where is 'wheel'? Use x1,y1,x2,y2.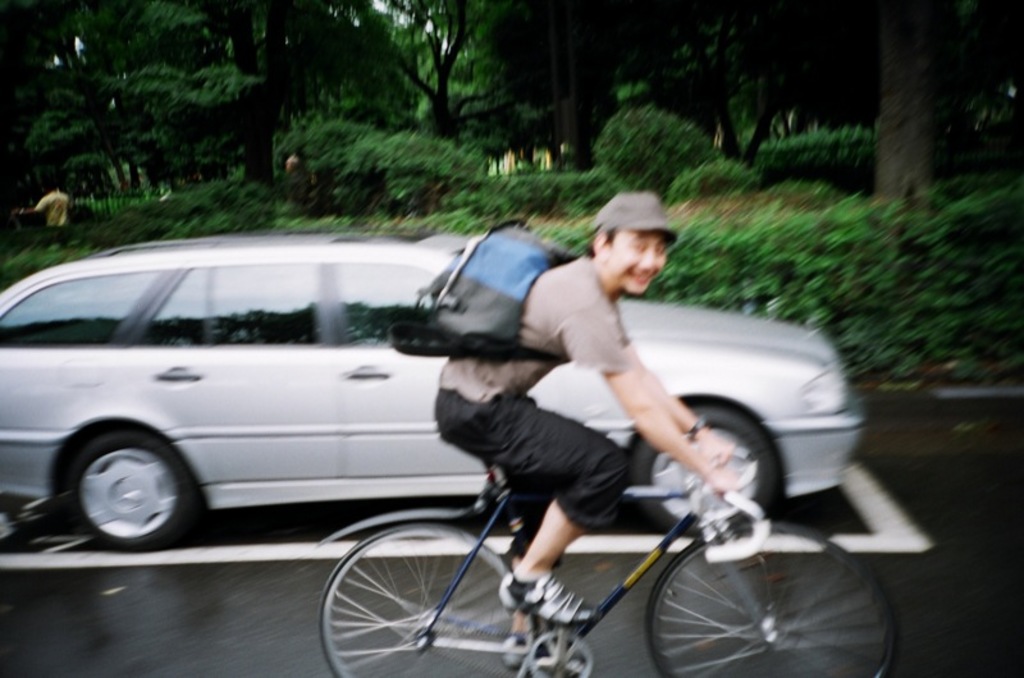
644,517,899,677.
